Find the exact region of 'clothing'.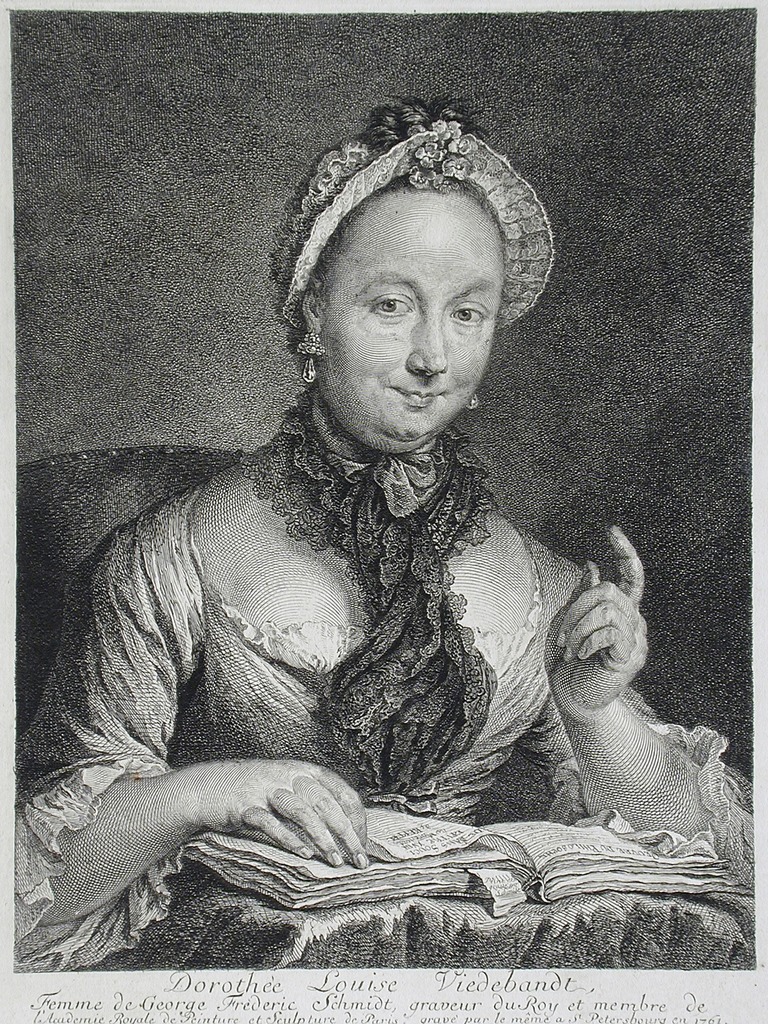
Exact region: [0,403,760,969].
